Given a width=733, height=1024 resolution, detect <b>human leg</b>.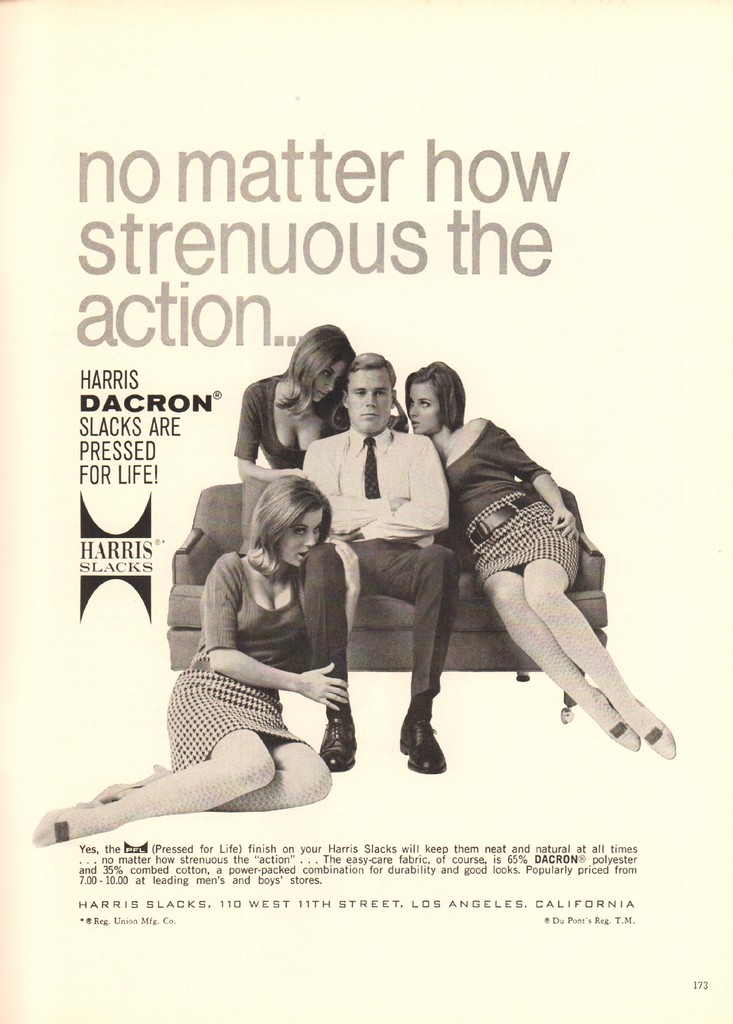
rect(378, 540, 463, 777).
